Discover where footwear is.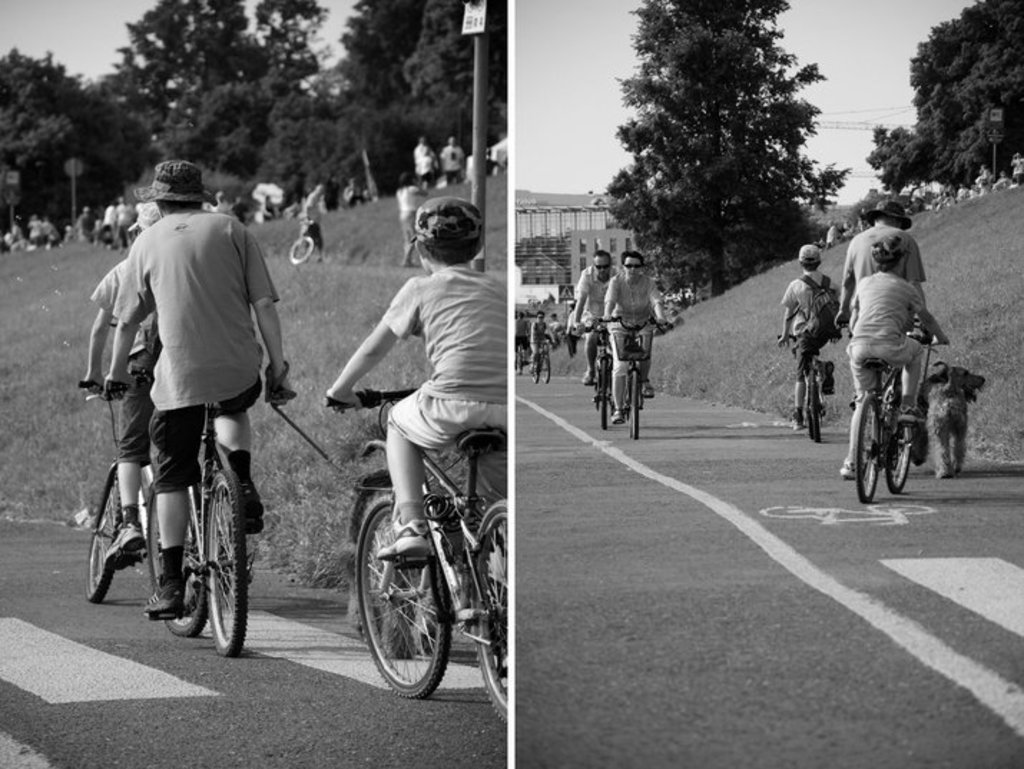
Discovered at pyautogui.locateOnScreen(821, 361, 838, 397).
